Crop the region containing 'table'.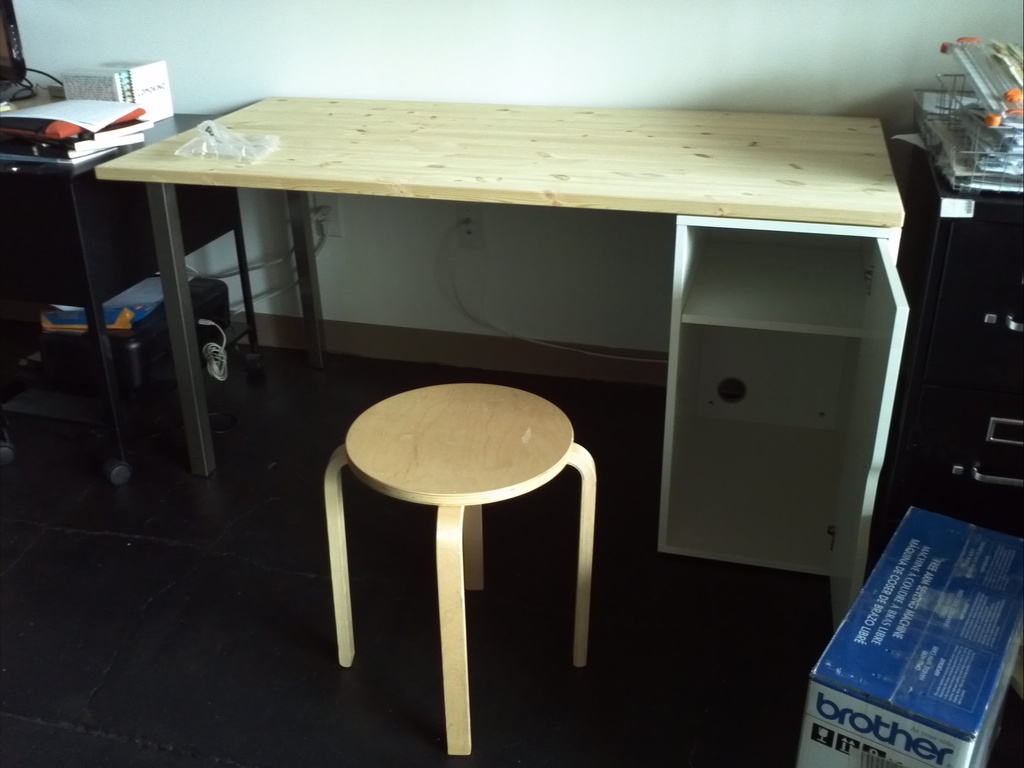
Crop region: 95/93/913/634.
